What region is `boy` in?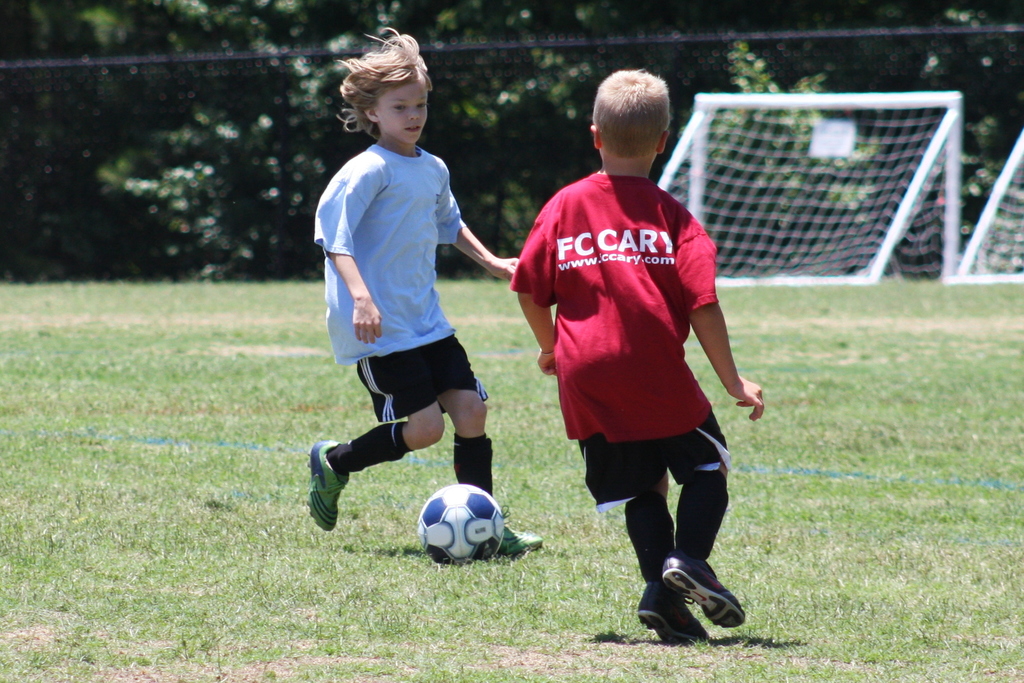
box(308, 28, 540, 558).
